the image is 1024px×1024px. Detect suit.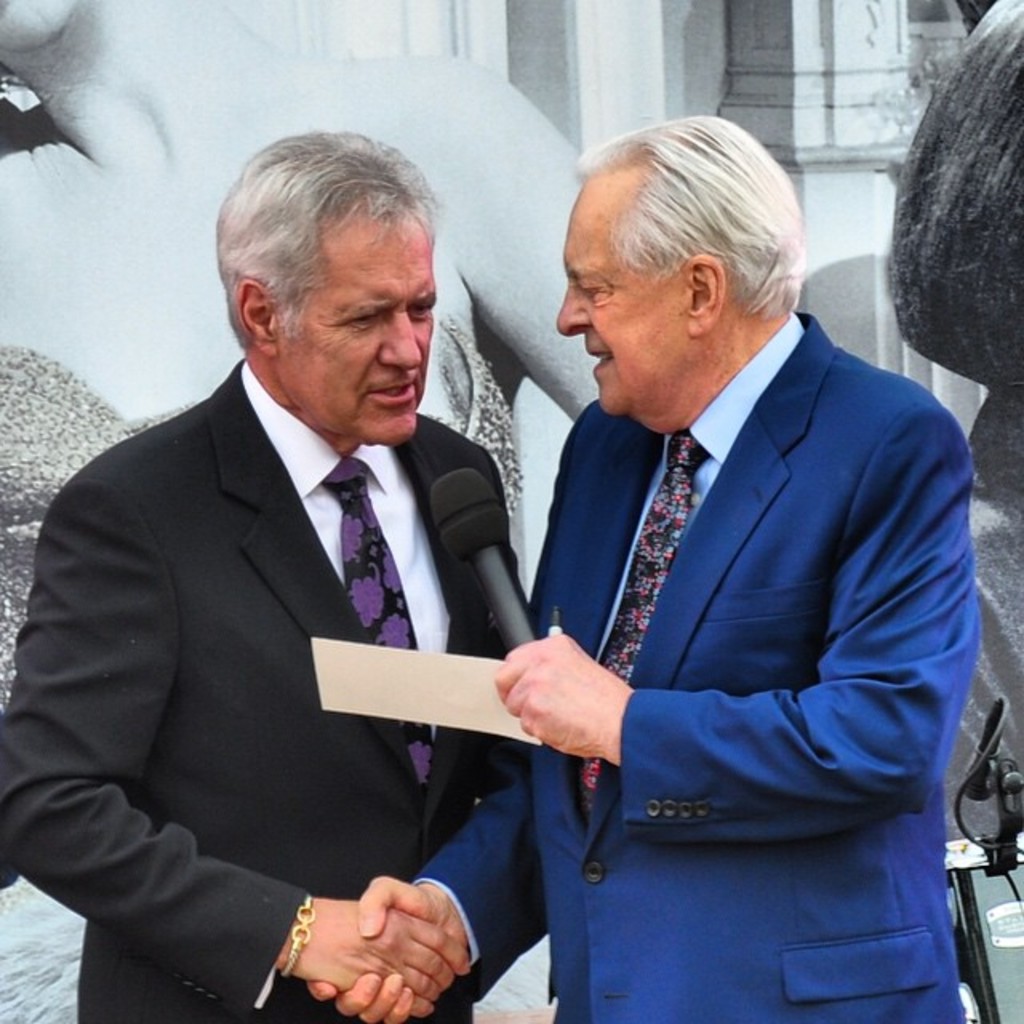
Detection: bbox(413, 304, 984, 1022).
